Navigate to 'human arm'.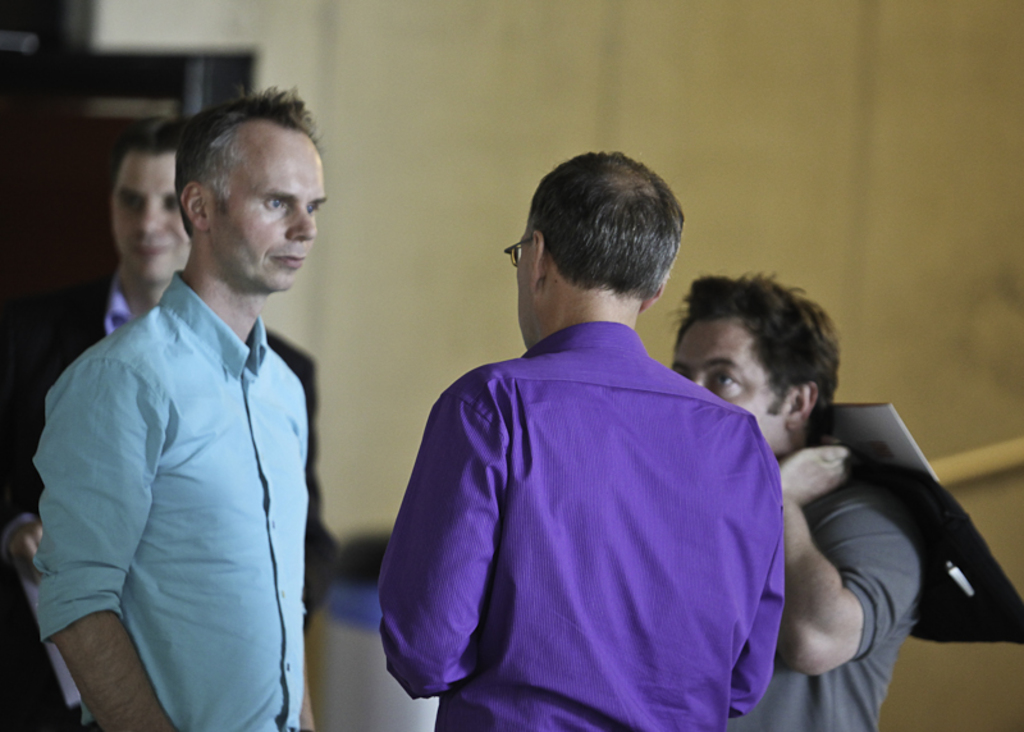
Navigation target: locate(36, 354, 178, 731).
